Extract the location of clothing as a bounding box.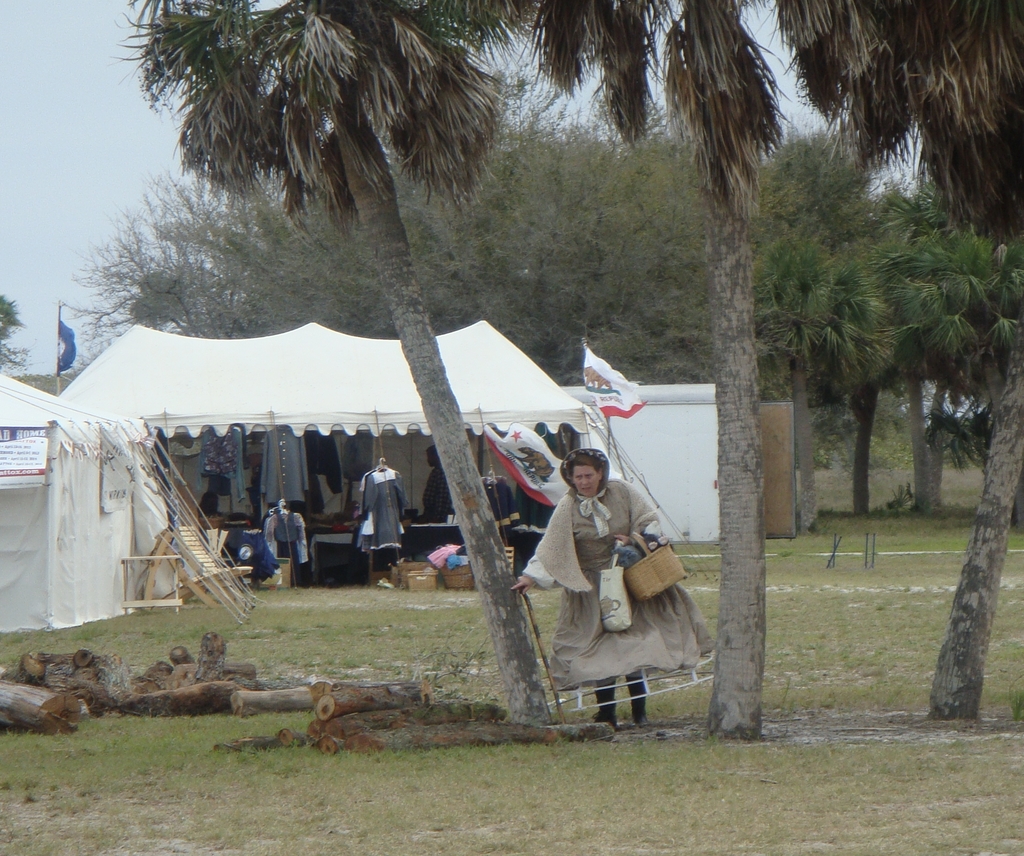
(512,456,691,688).
